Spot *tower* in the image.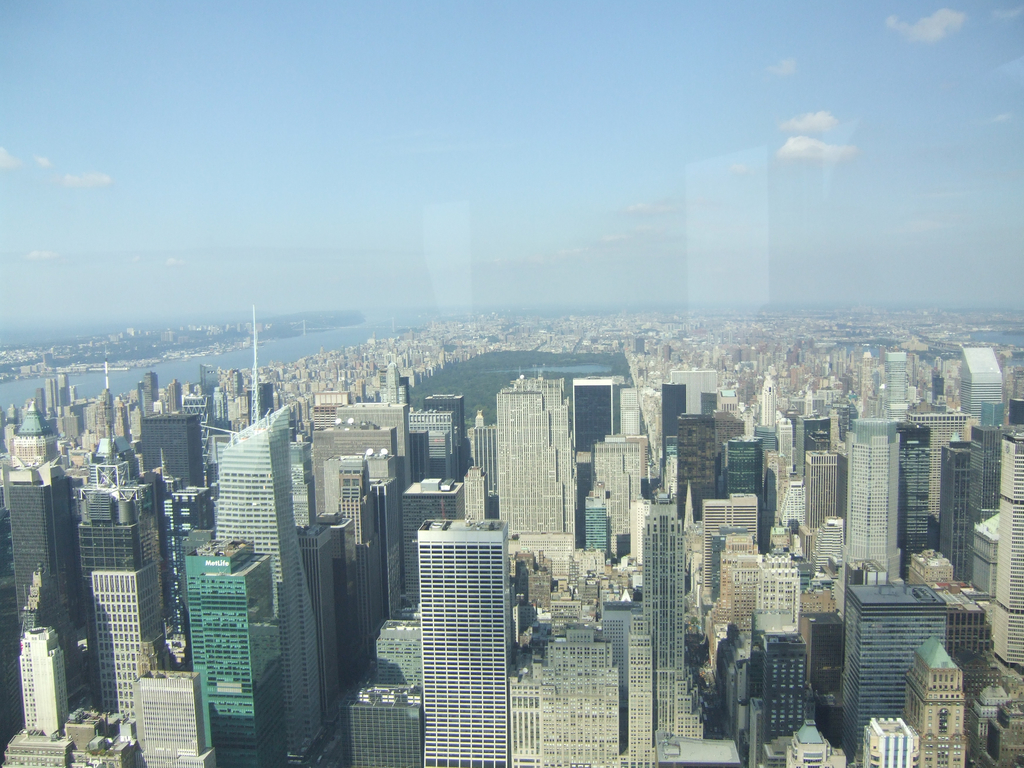
*tower* found at (x1=90, y1=560, x2=143, y2=725).
